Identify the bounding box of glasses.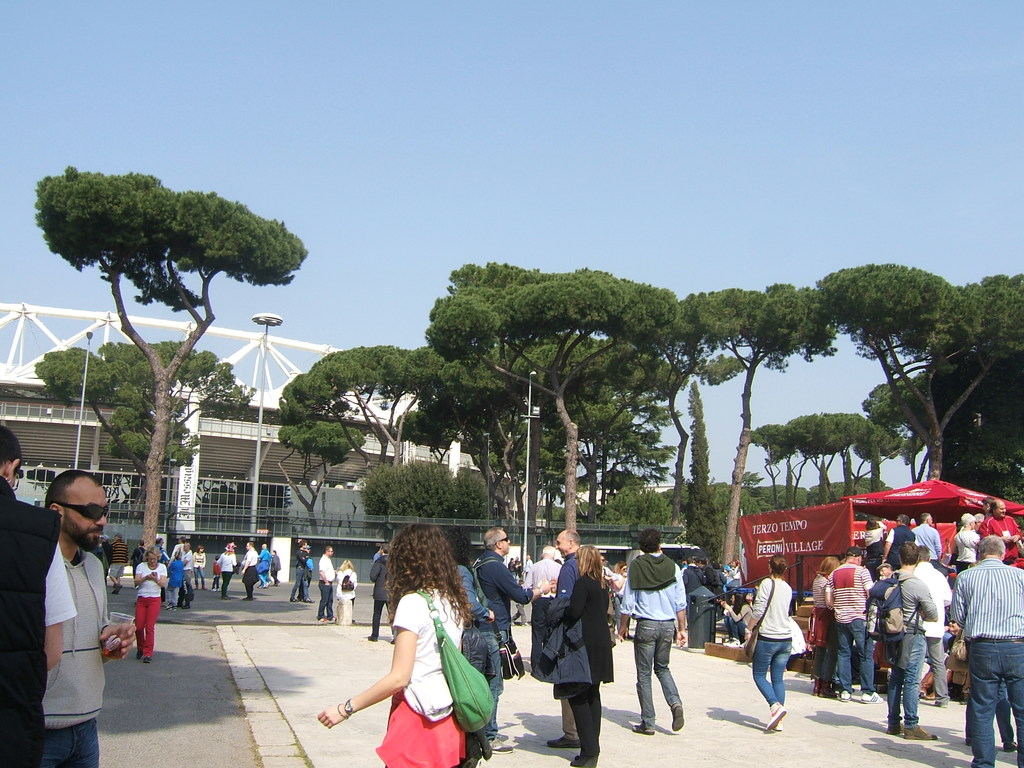
Rect(501, 535, 509, 543).
